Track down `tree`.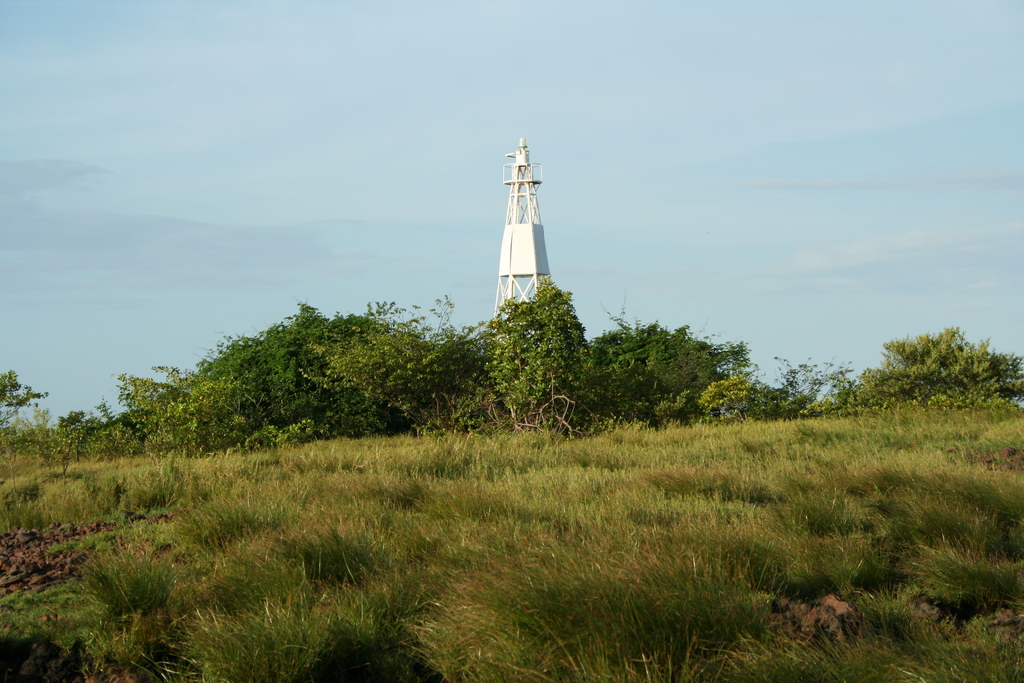
Tracked to detection(700, 349, 862, 419).
